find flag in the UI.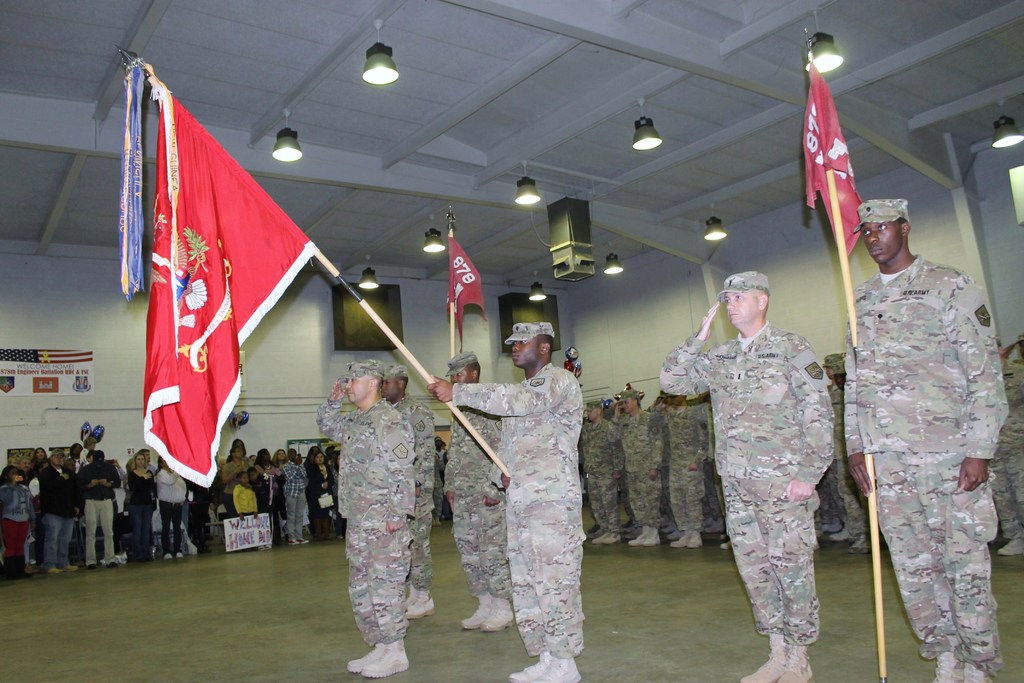
UI element at <region>123, 44, 294, 506</region>.
